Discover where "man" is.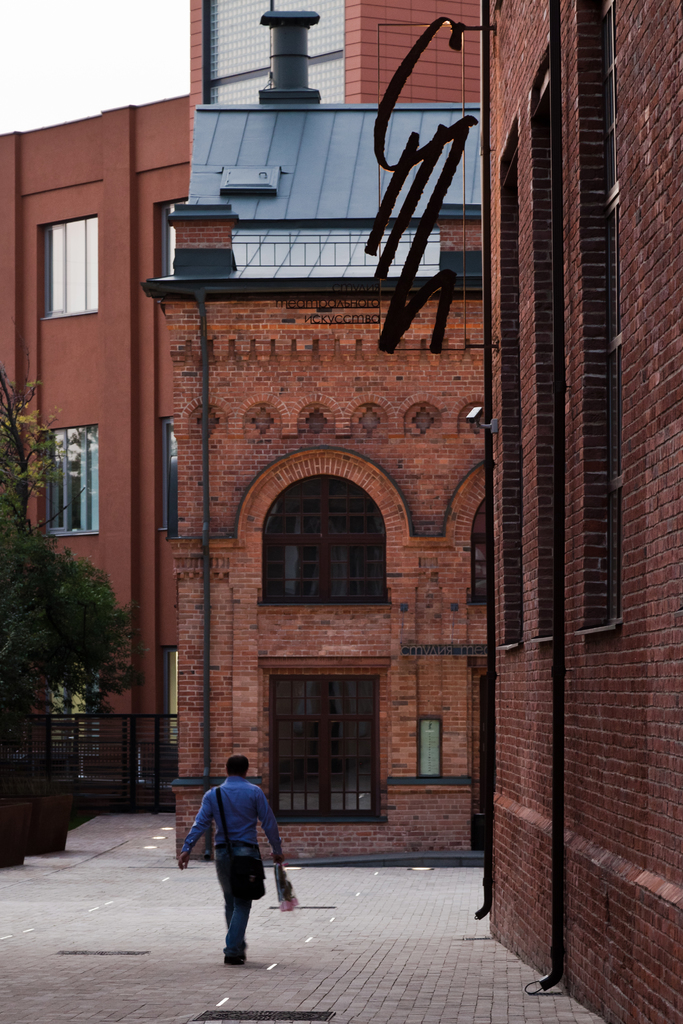
Discovered at 185, 758, 287, 967.
